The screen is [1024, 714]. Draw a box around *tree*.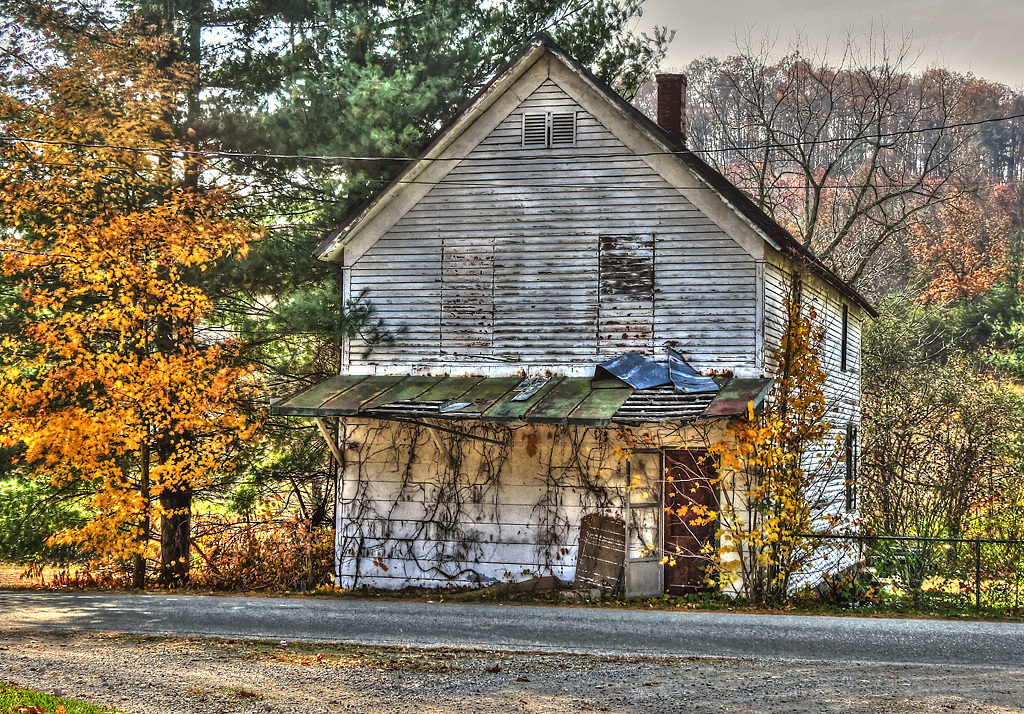
(724, 59, 767, 181).
